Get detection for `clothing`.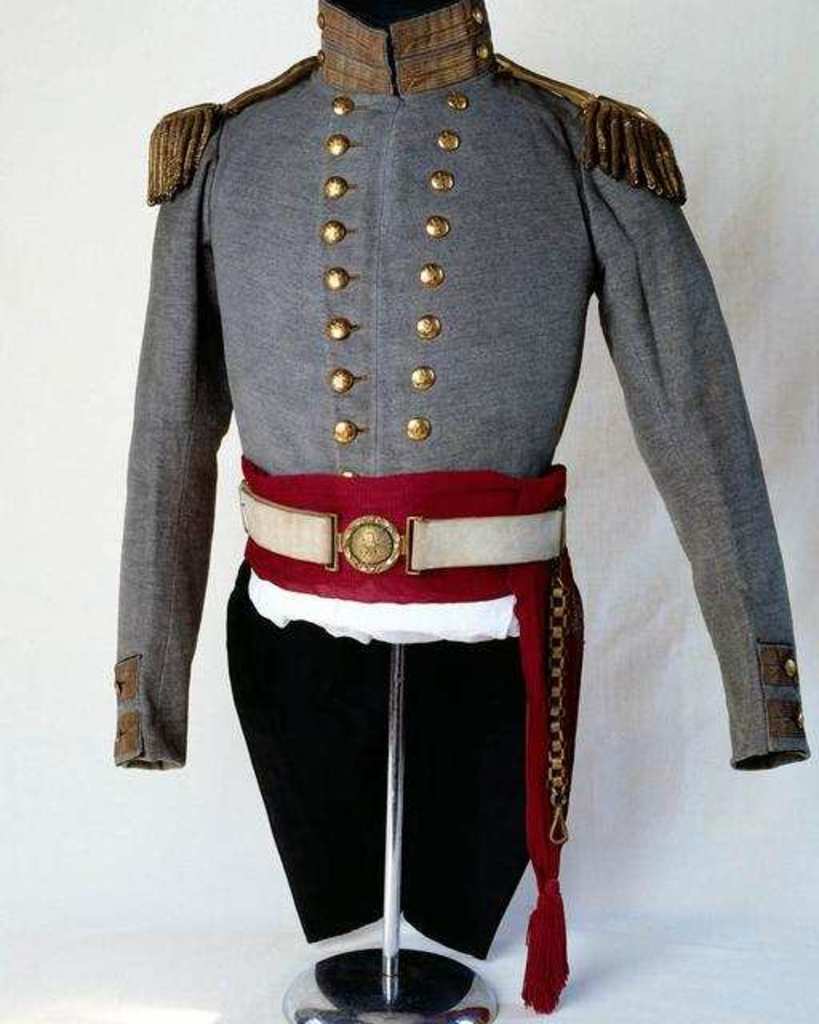
Detection: 125,51,765,994.
